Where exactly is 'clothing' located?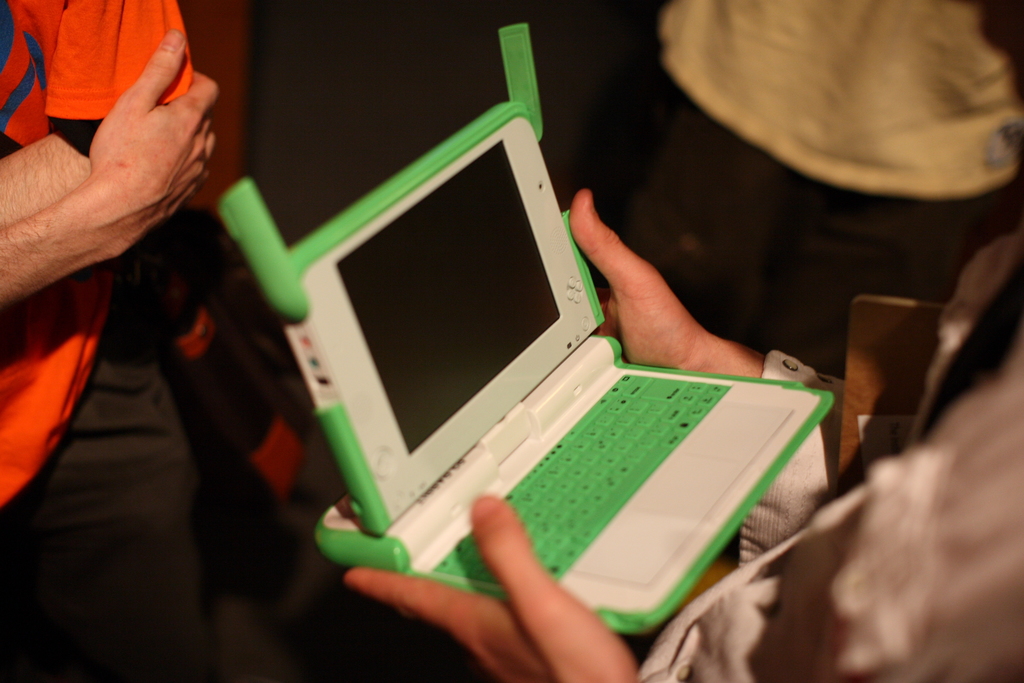
Its bounding box is left=0, top=0, right=226, bottom=682.
